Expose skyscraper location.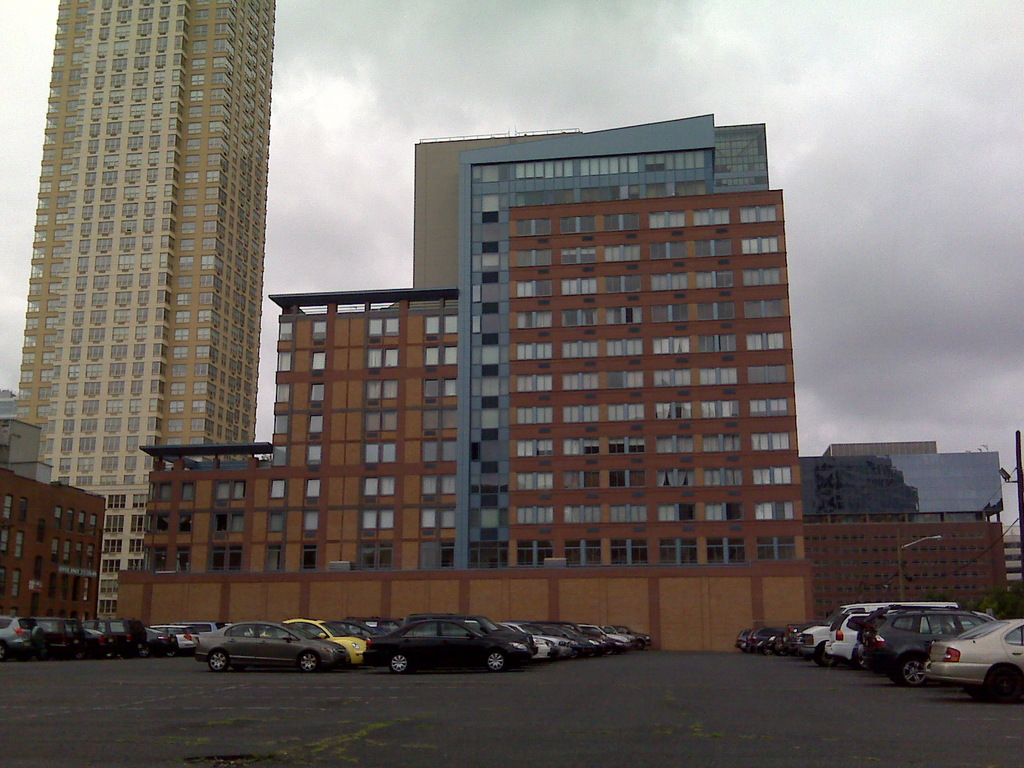
Exposed at 8:44:304:586.
